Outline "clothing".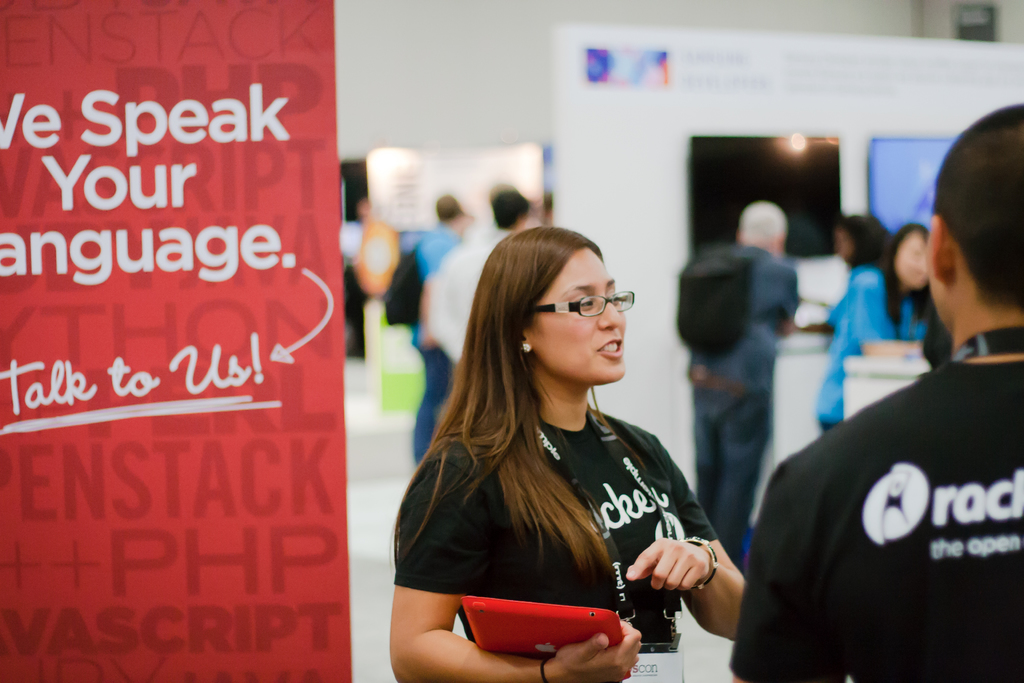
Outline: Rect(817, 268, 924, 431).
